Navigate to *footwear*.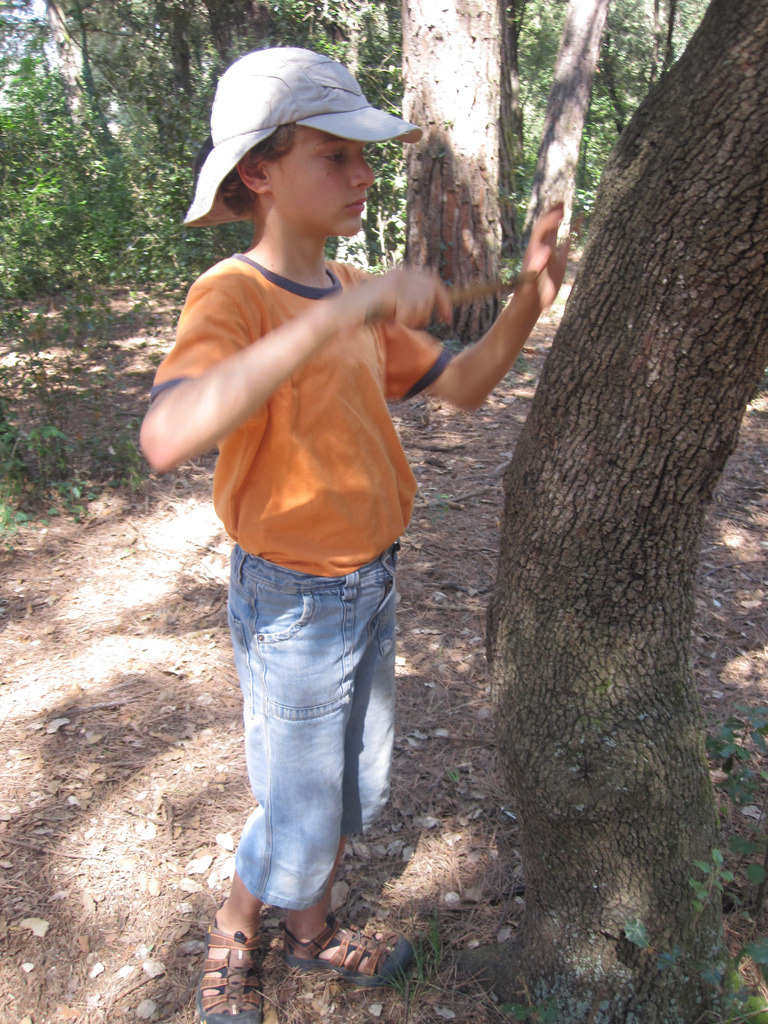
Navigation target: [left=266, top=915, right=398, bottom=992].
